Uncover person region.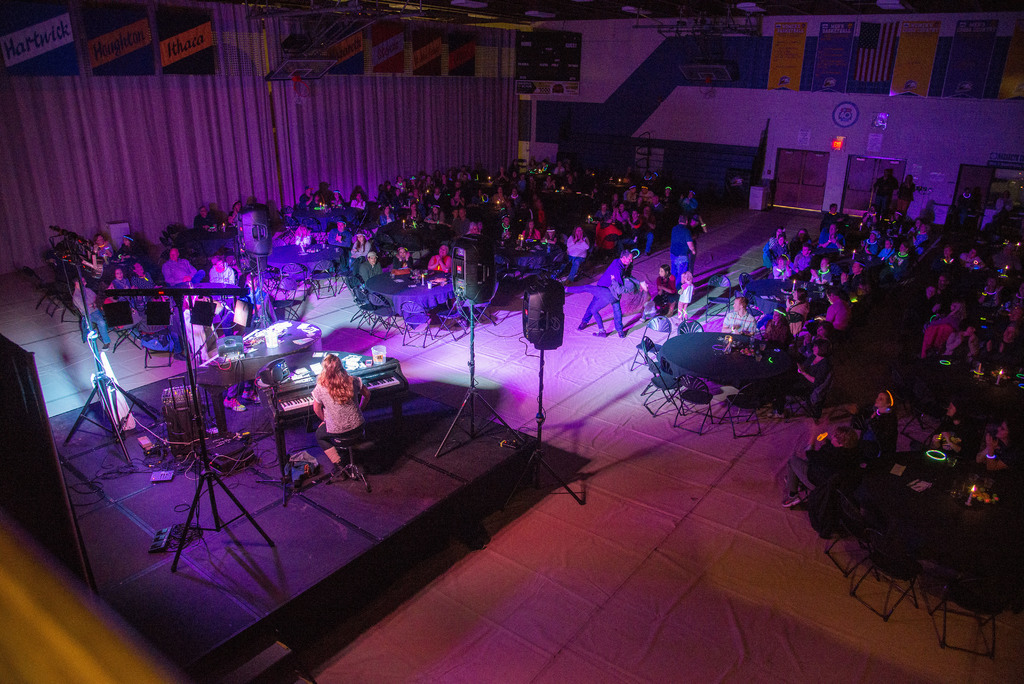
Uncovered: bbox(456, 165, 471, 179).
